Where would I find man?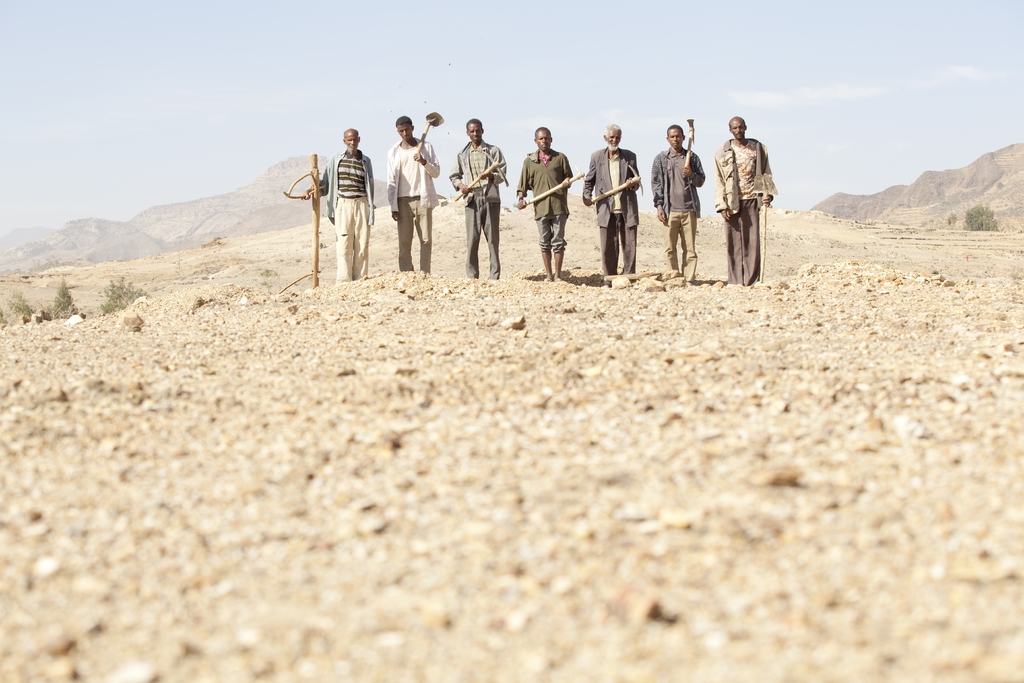
At <box>655,120,707,281</box>.
